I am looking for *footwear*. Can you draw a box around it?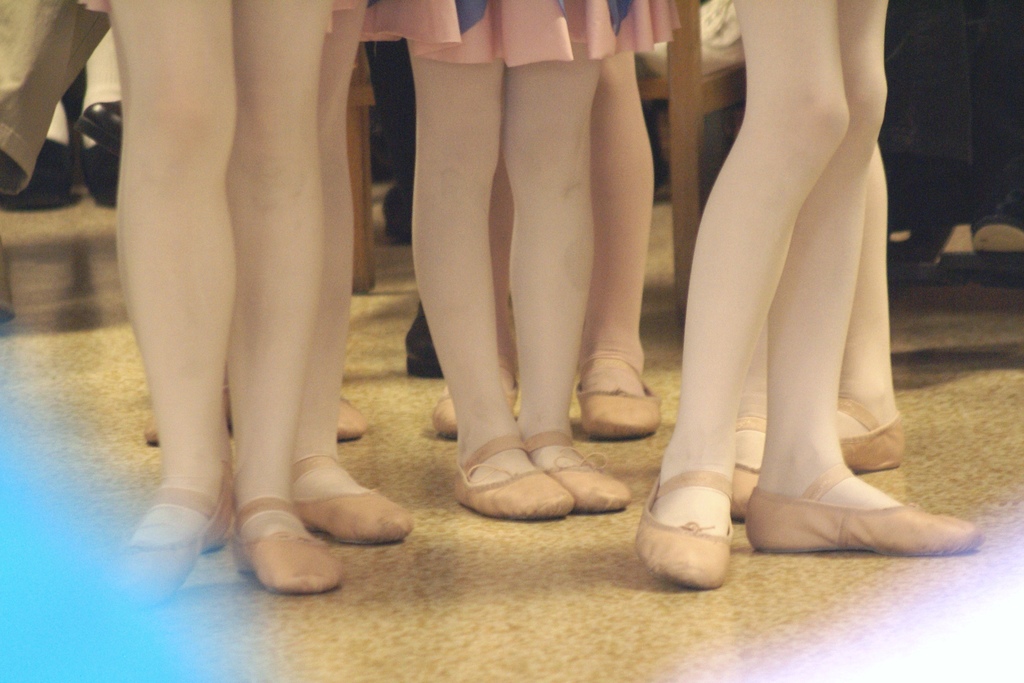
Sure, the bounding box is left=289, top=451, right=420, bottom=547.
